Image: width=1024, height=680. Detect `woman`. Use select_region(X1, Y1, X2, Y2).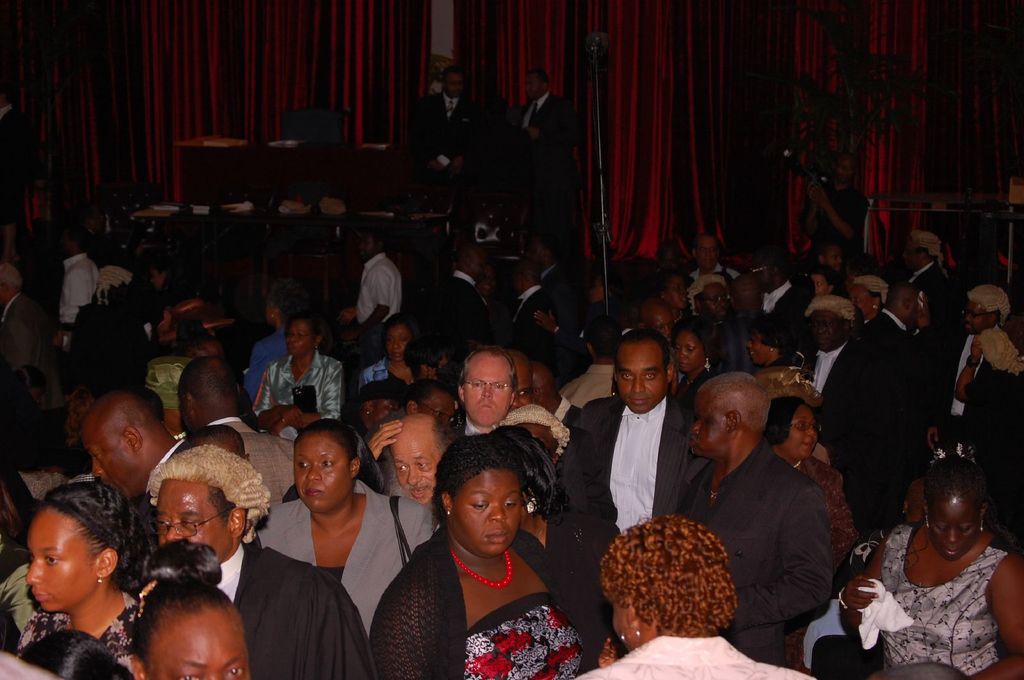
select_region(355, 314, 422, 400).
